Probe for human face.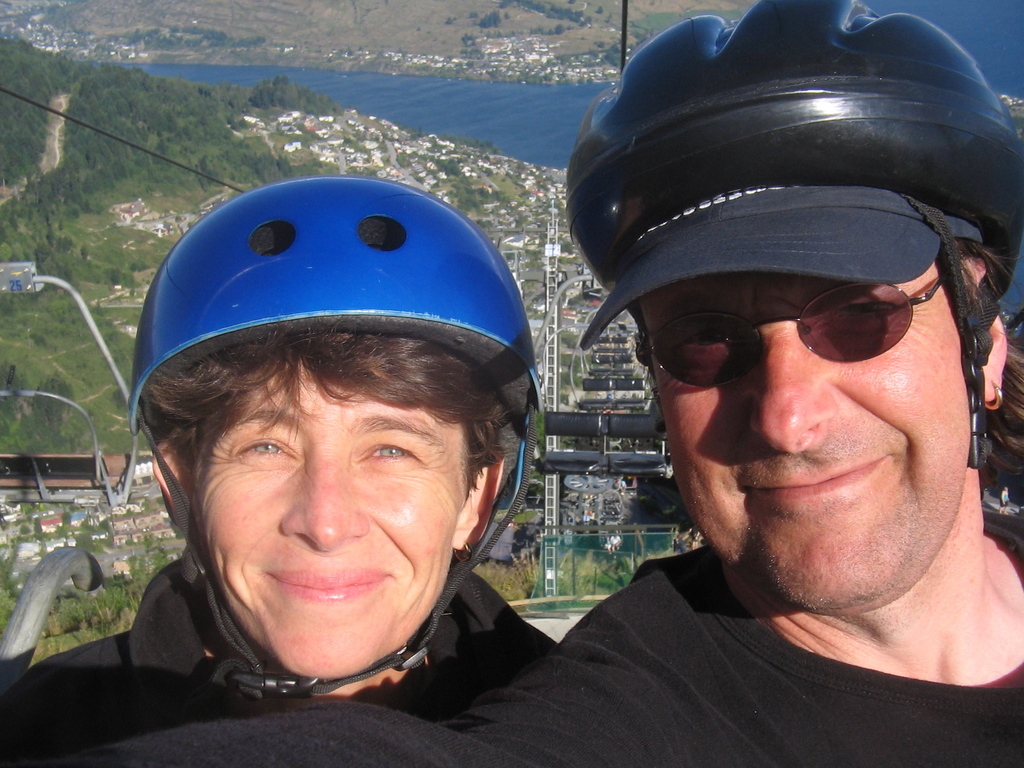
Probe result: box=[188, 357, 483, 682].
